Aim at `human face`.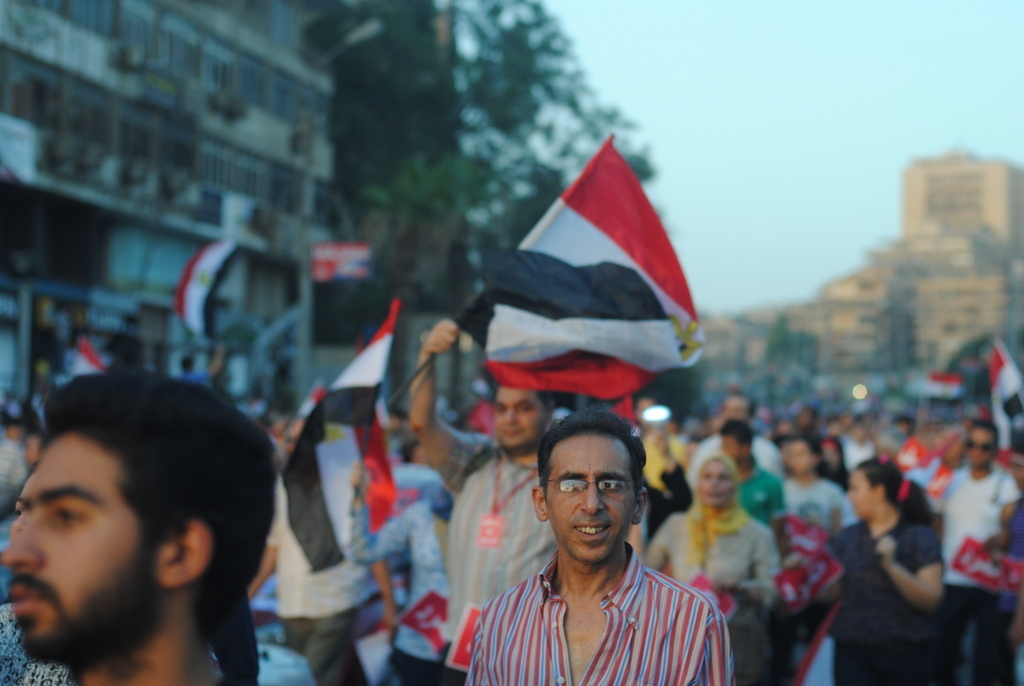
Aimed at rect(0, 449, 148, 661).
